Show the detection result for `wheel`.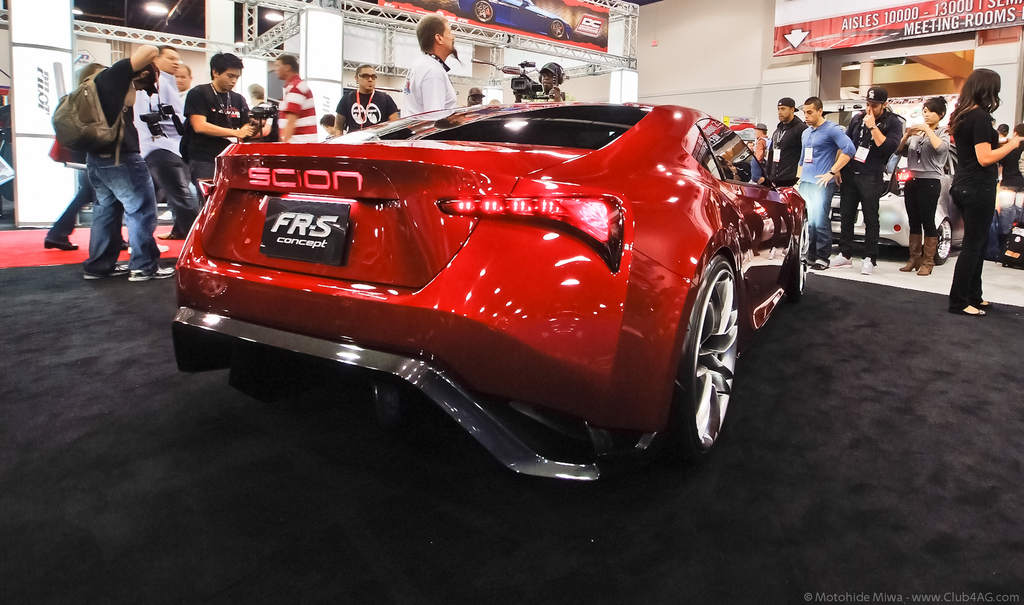
rect(789, 210, 808, 300).
